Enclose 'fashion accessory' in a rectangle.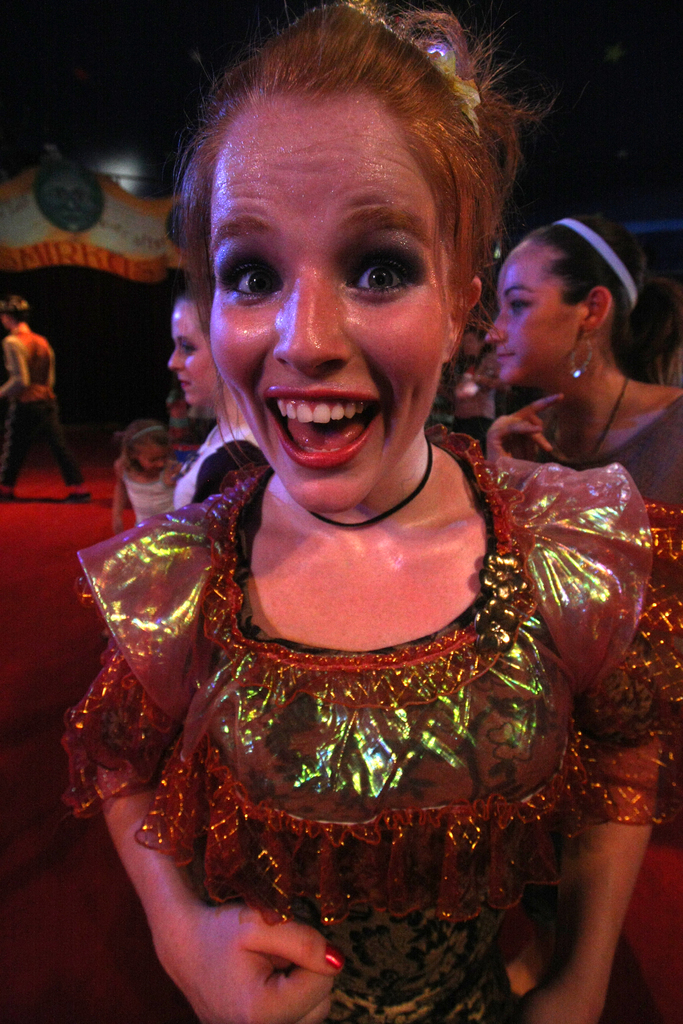
x1=552 y1=367 x2=639 y2=467.
